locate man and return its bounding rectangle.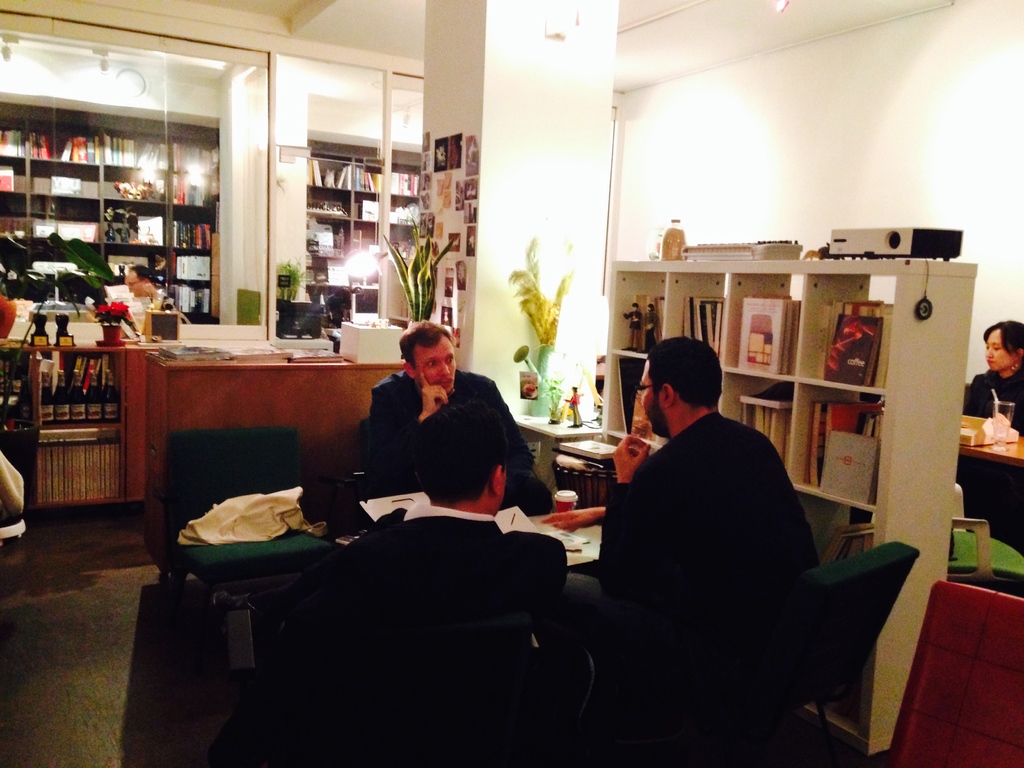
detection(351, 333, 525, 541).
